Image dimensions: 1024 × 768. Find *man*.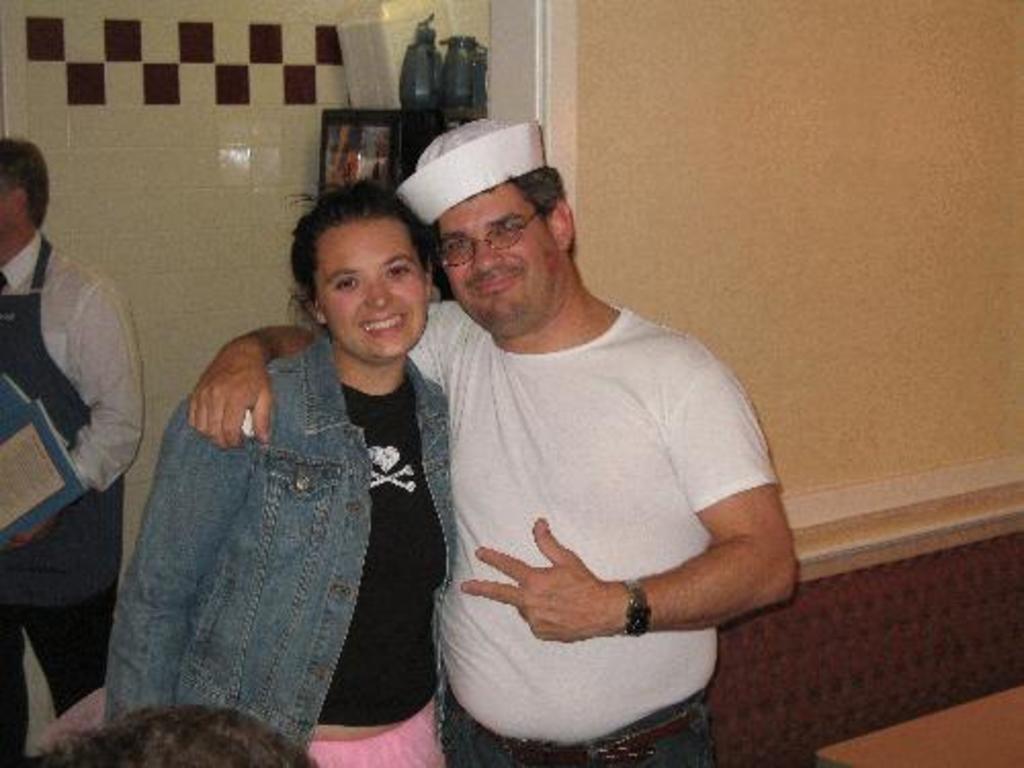
[215, 88, 844, 767].
